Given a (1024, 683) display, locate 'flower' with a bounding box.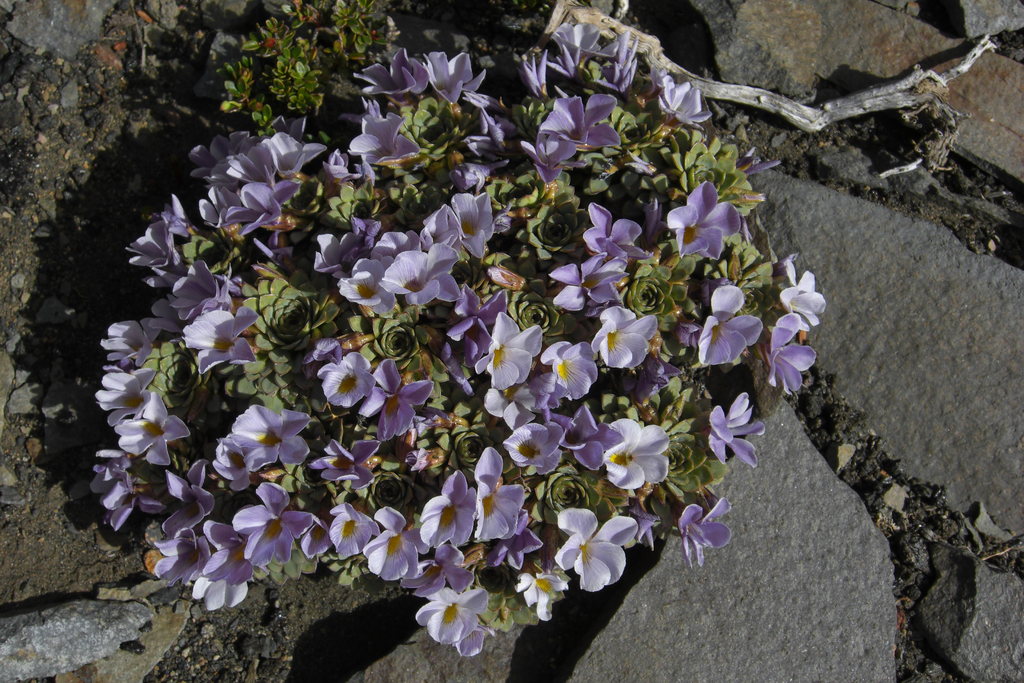
Located: Rect(354, 45, 424, 95).
